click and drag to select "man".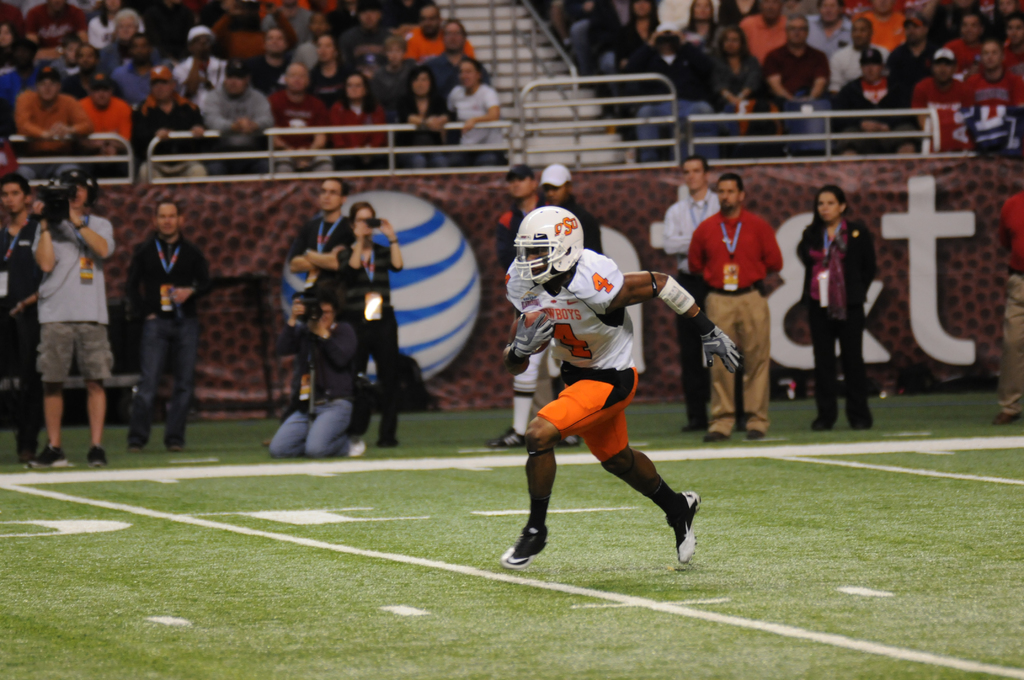
Selection: box=[806, 0, 857, 67].
